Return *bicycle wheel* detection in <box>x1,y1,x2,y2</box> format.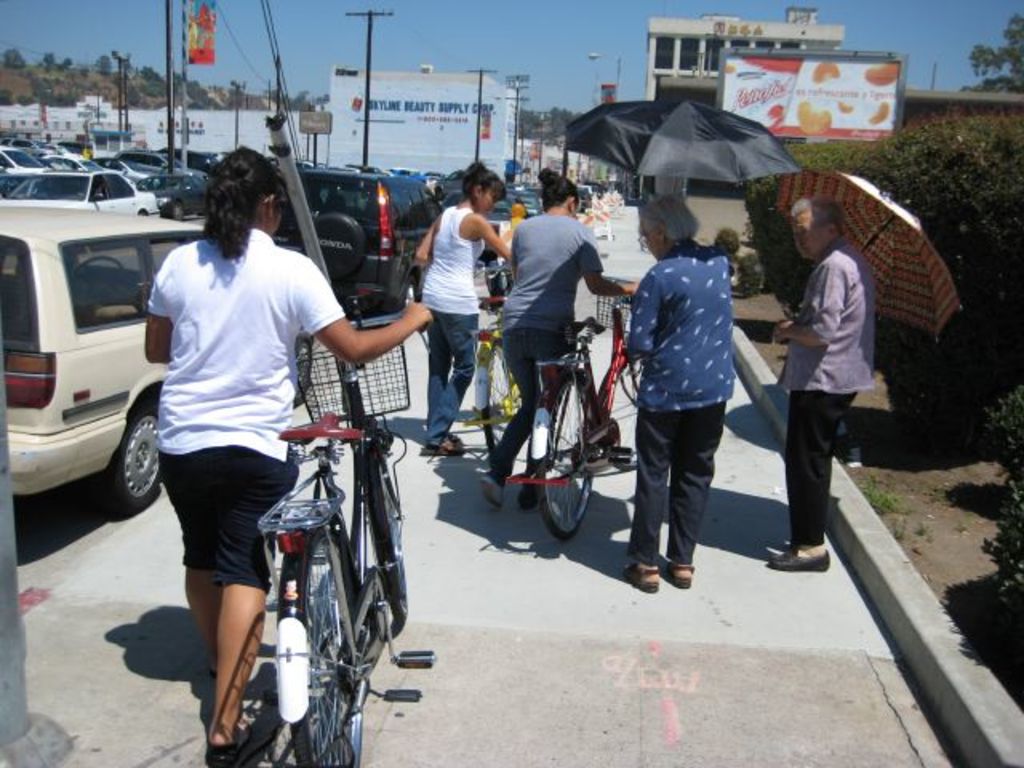
<box>474,342,523,491</box>.
